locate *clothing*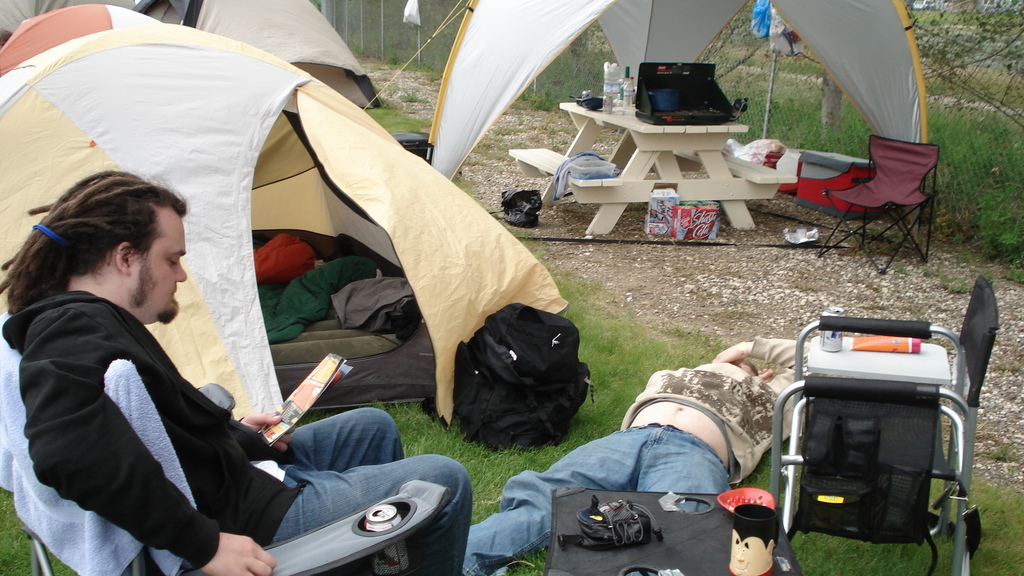
[x1=3, y1=289, x2=299, y2=575]
